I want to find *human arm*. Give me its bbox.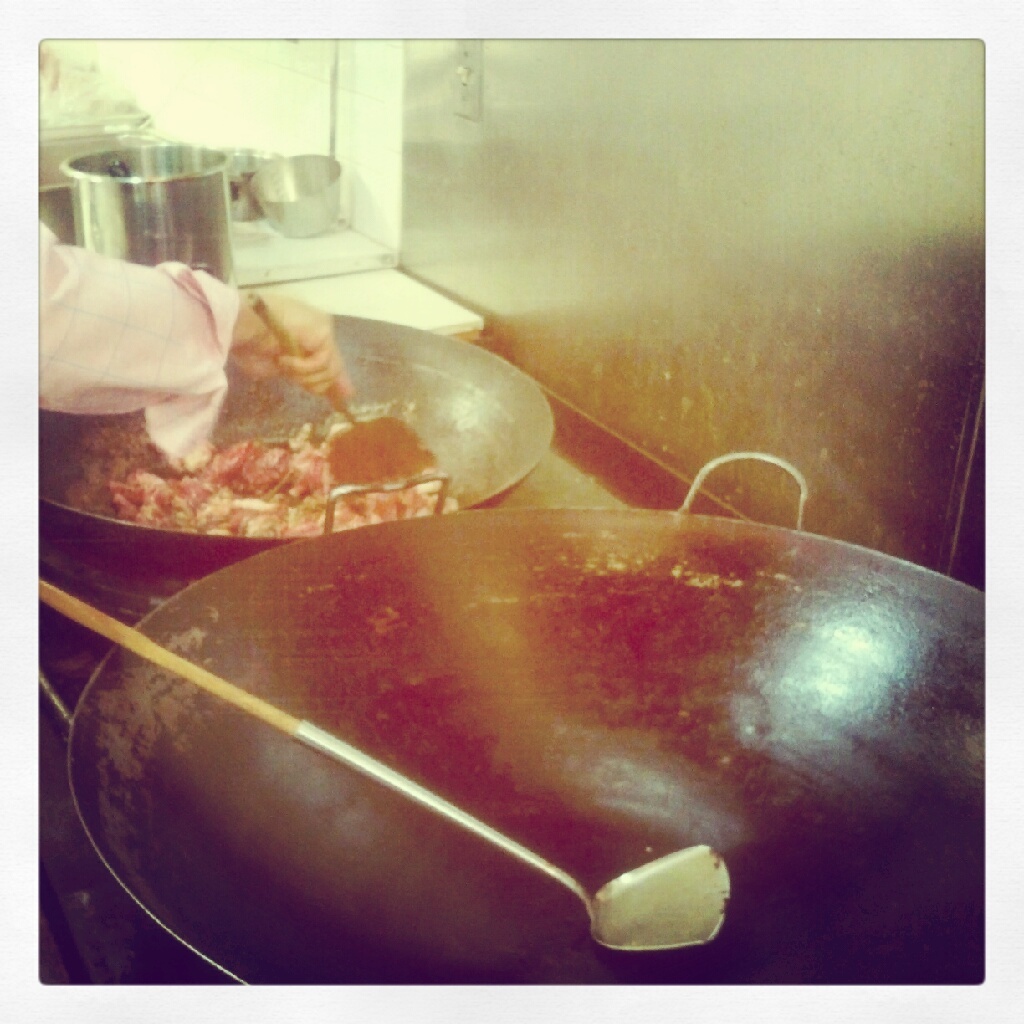
44:216:342:401.
